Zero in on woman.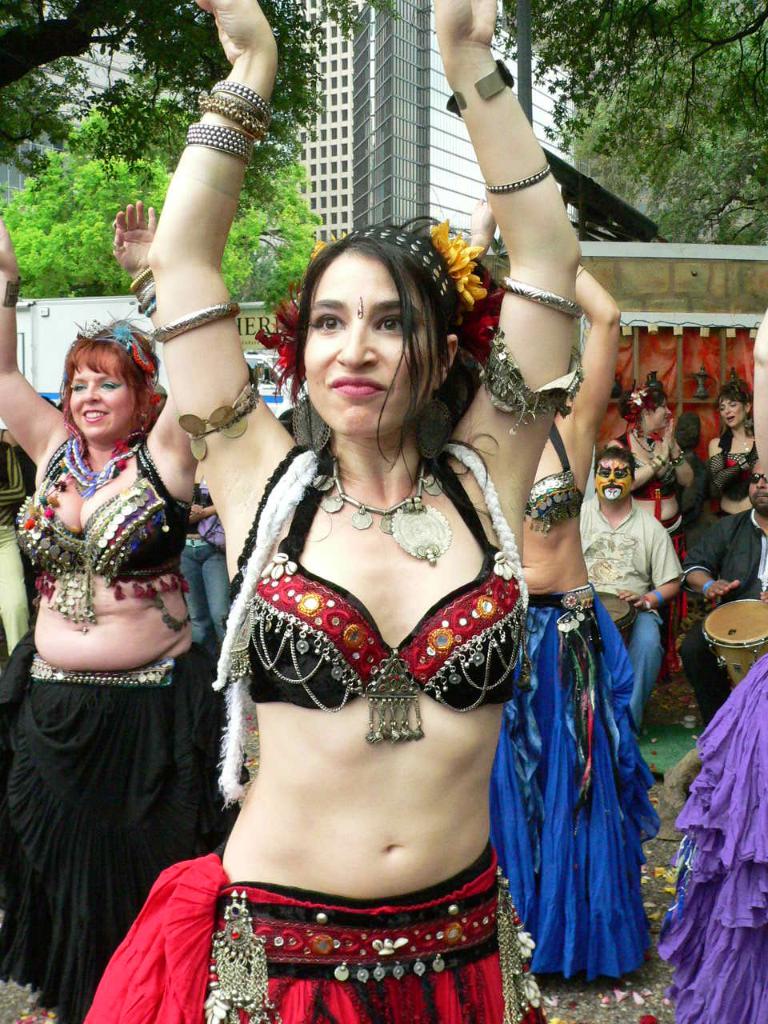
Zeroed in: (x1=658, y1=656, x2=767, y2=1023).
